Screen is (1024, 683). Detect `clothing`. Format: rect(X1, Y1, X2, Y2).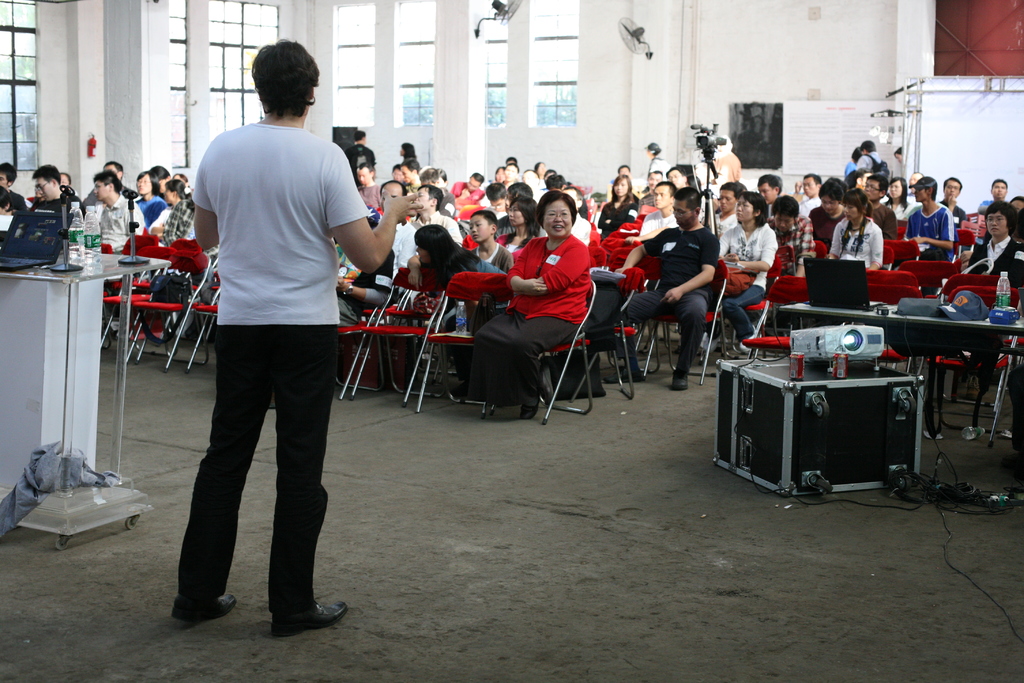
rect(434, 187, 456, 219).
